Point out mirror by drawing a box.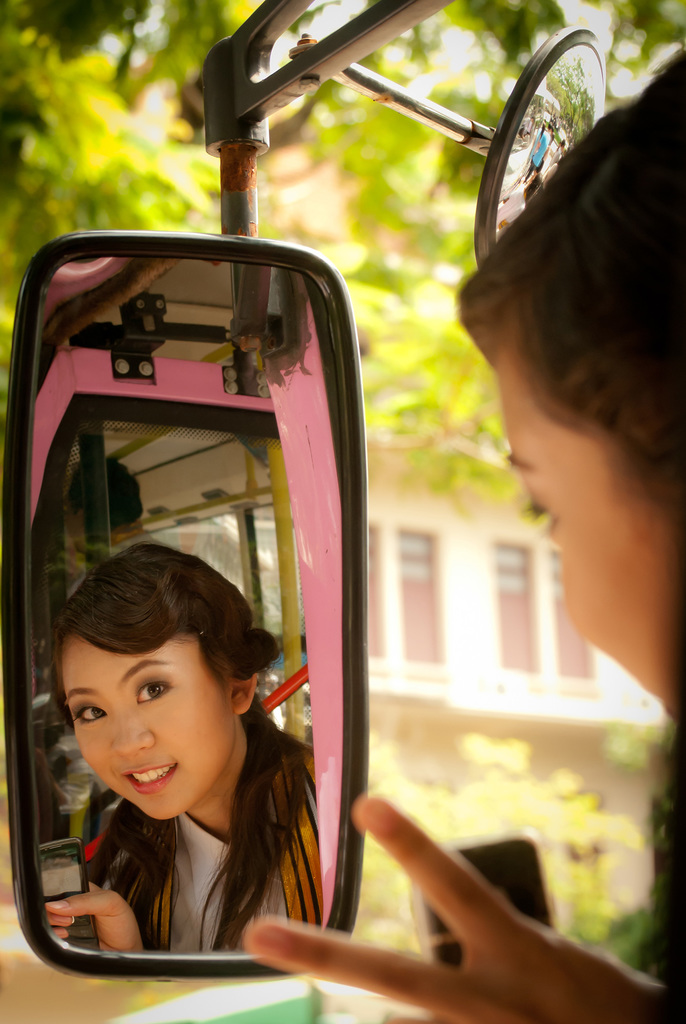
detection(26, 252, 346, 952).
